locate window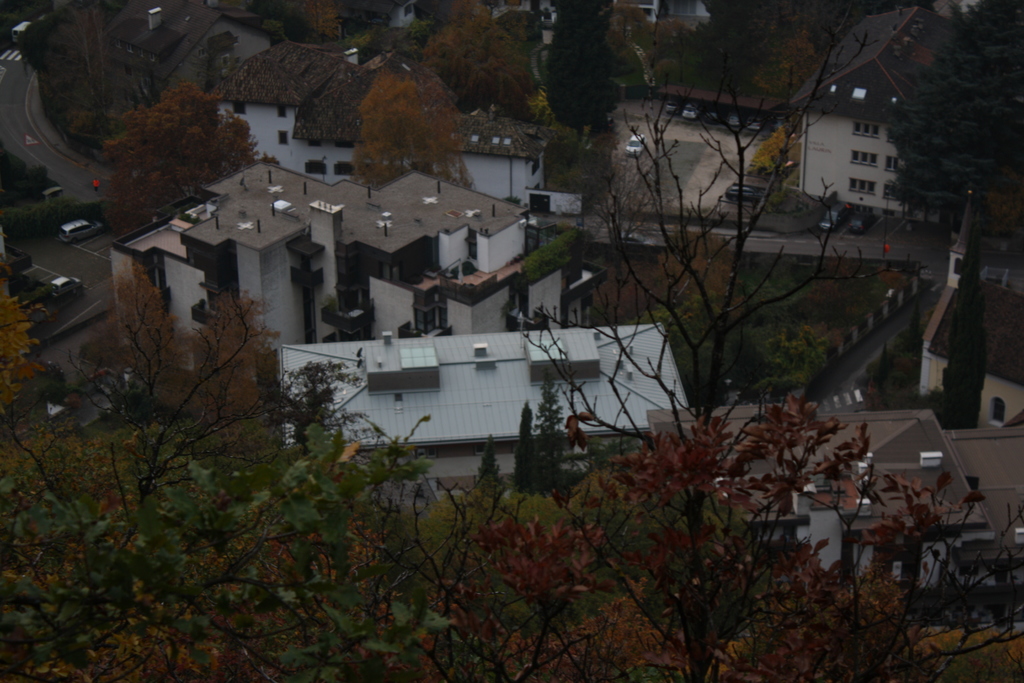
<bbox>275, 103, 285, 121</bbox>
